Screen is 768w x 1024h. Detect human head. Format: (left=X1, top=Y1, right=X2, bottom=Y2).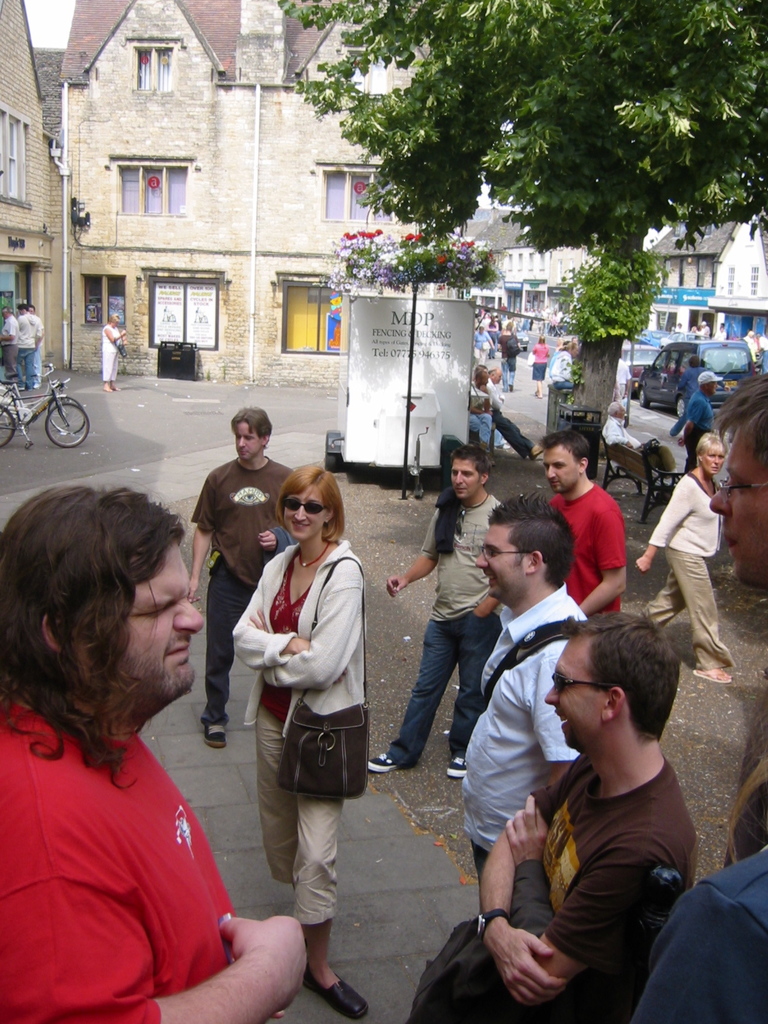
(left=473, top=487, right=576, bottom=607).
